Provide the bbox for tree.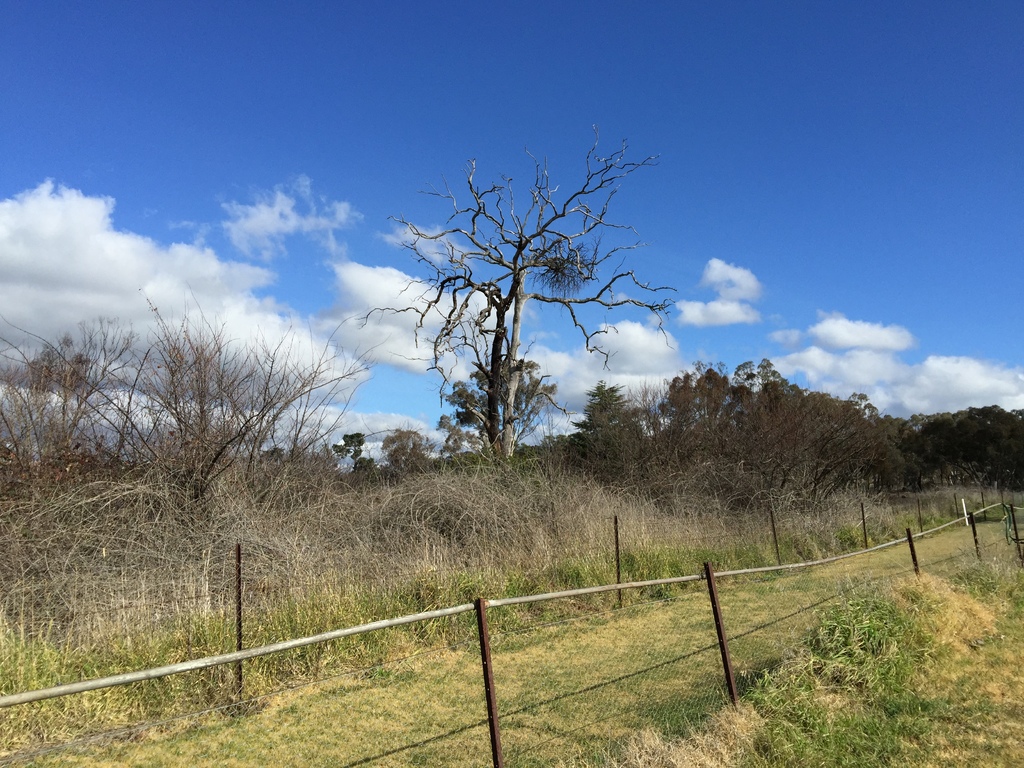
l=438, t=349, r=558, b=458.
